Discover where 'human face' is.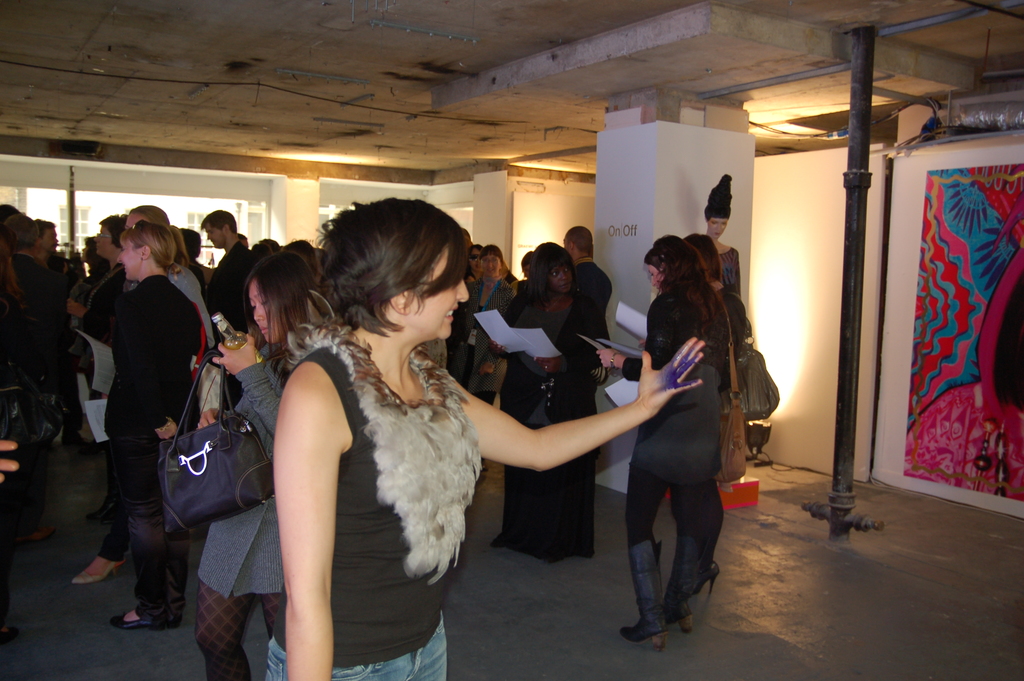
Discovered at 249,279,283,341.
